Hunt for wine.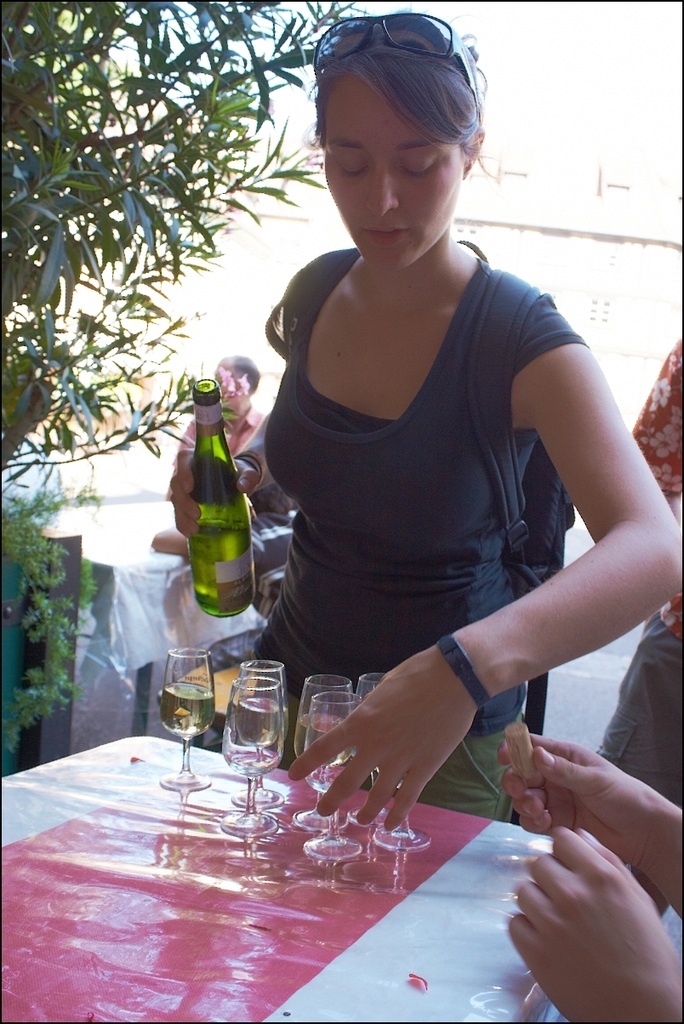
Hunted down at rect(193, 514, 251, 619).
